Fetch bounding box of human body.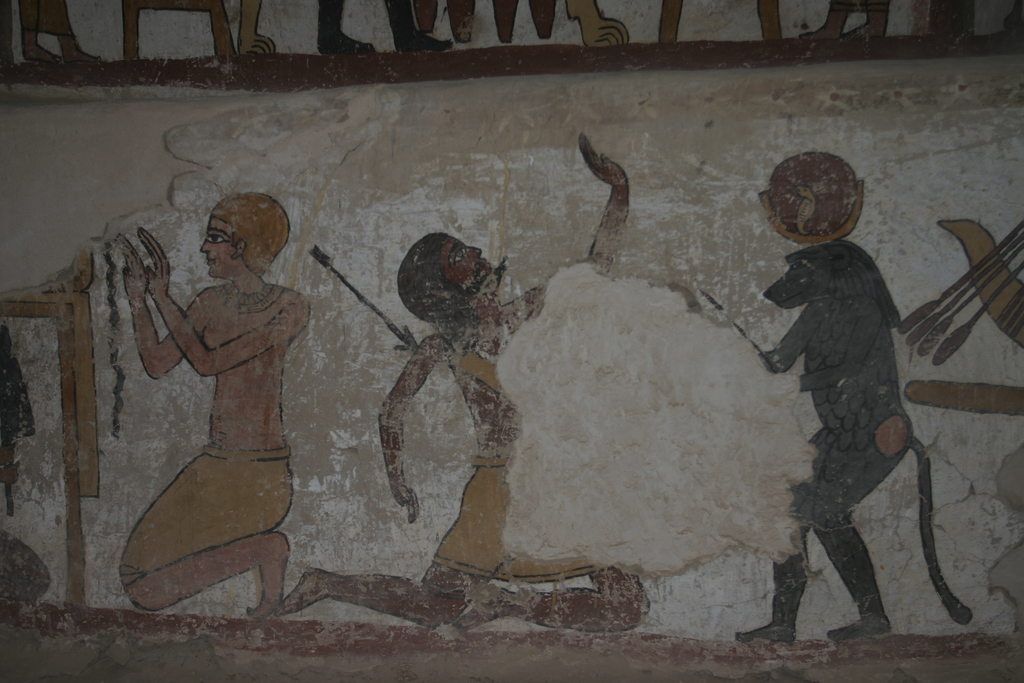
Bbox: [128,194,318,620].
